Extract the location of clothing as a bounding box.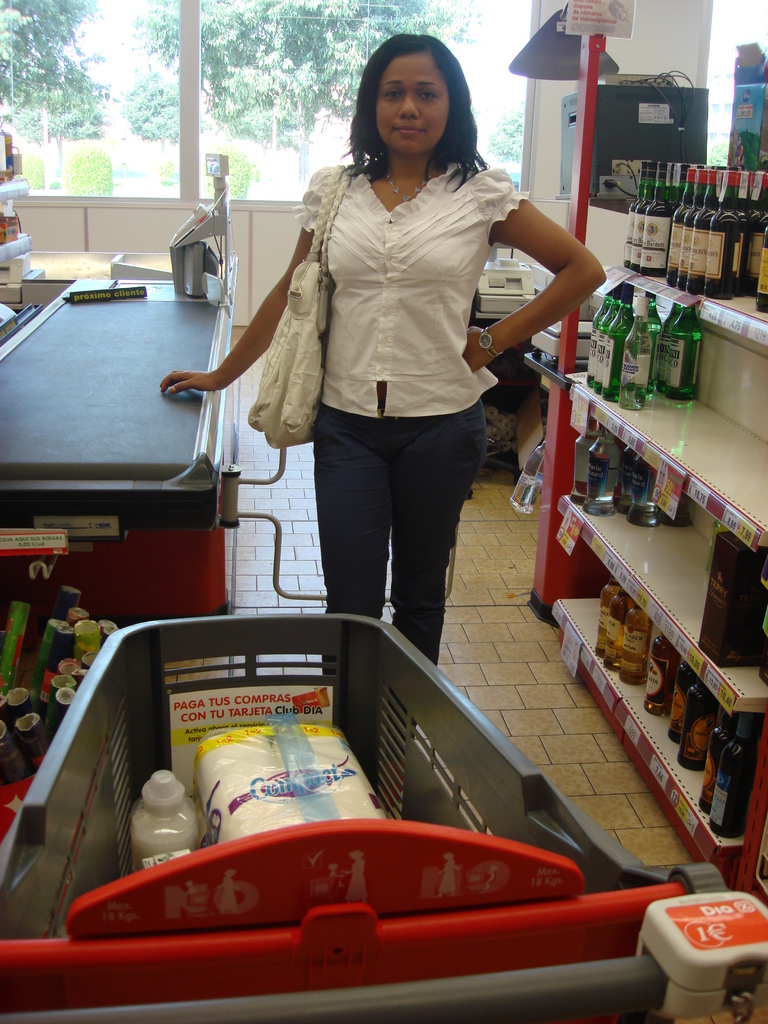
(287, 161, 531, 681).
